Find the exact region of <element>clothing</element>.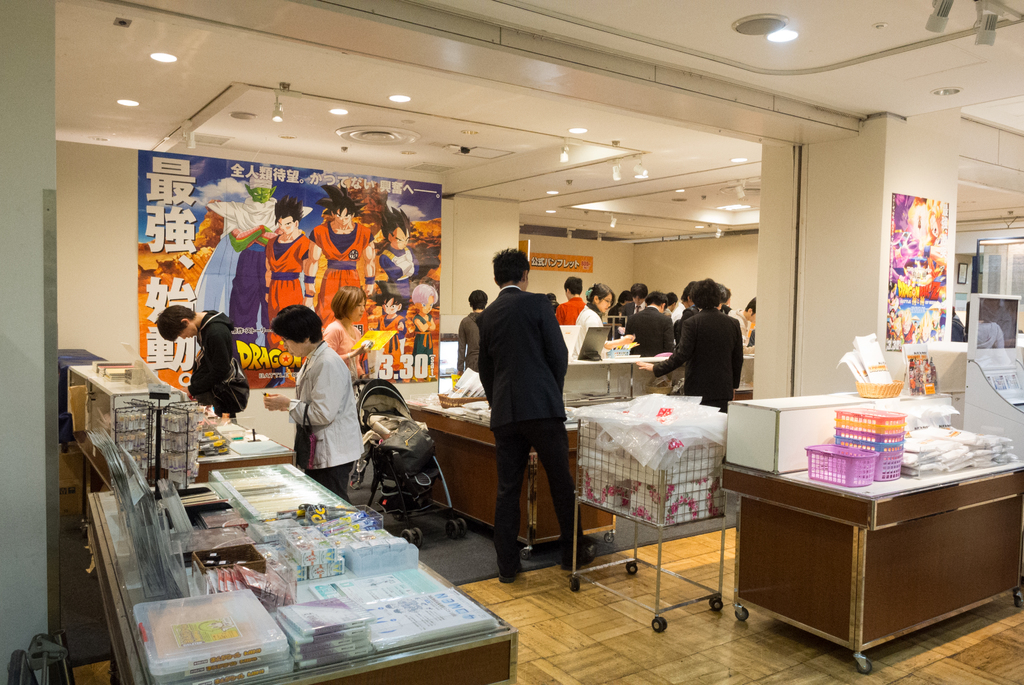
Exact region: left=374, top=310, right=401, bottom=374.
